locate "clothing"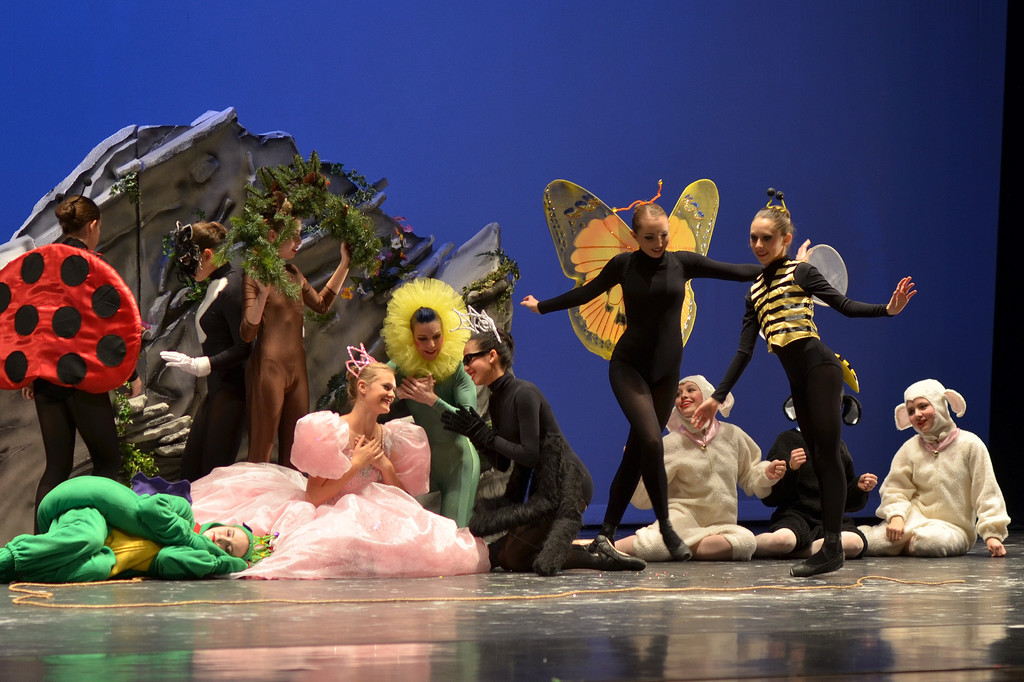
x1=0 y1=476 x2=251 y2=587
